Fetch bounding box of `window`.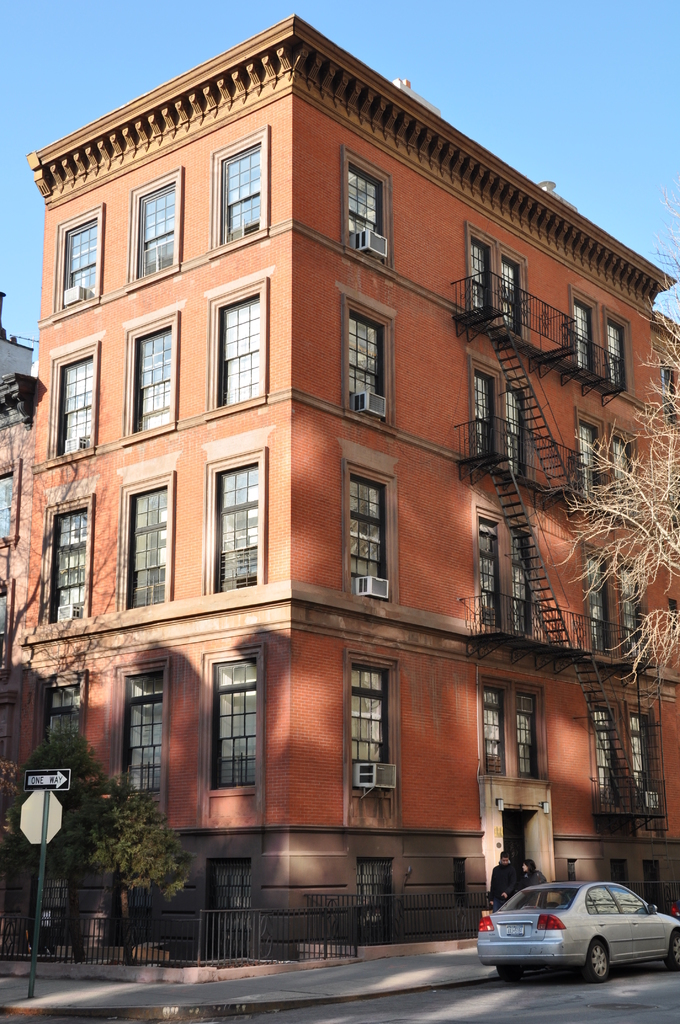
Bbox: 502:263:523:333.
